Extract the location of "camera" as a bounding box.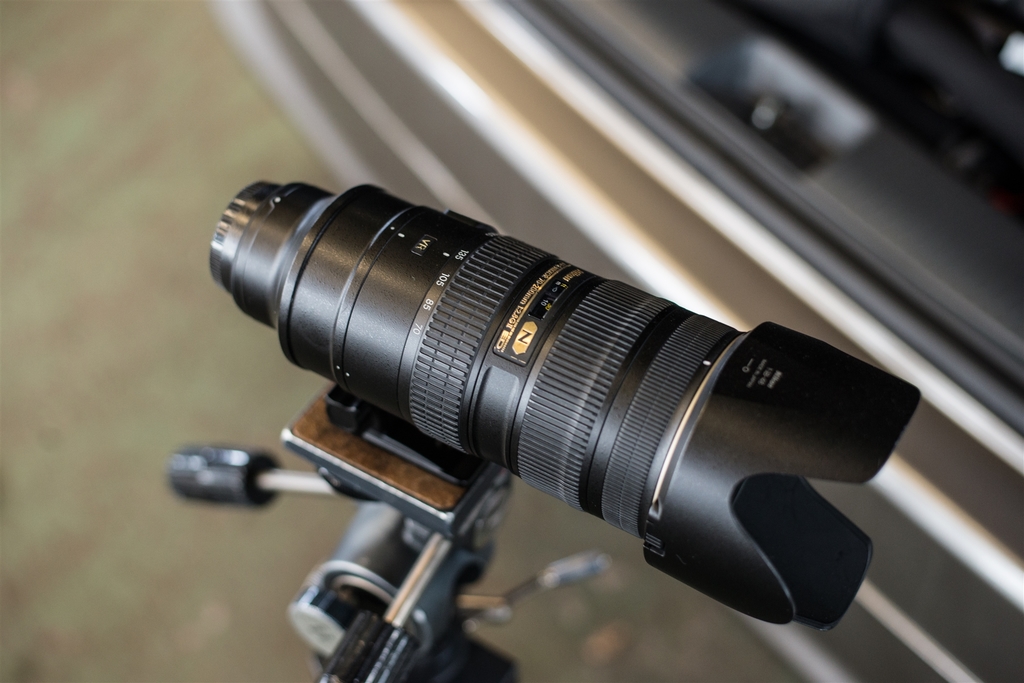
(168,172,927,682).
